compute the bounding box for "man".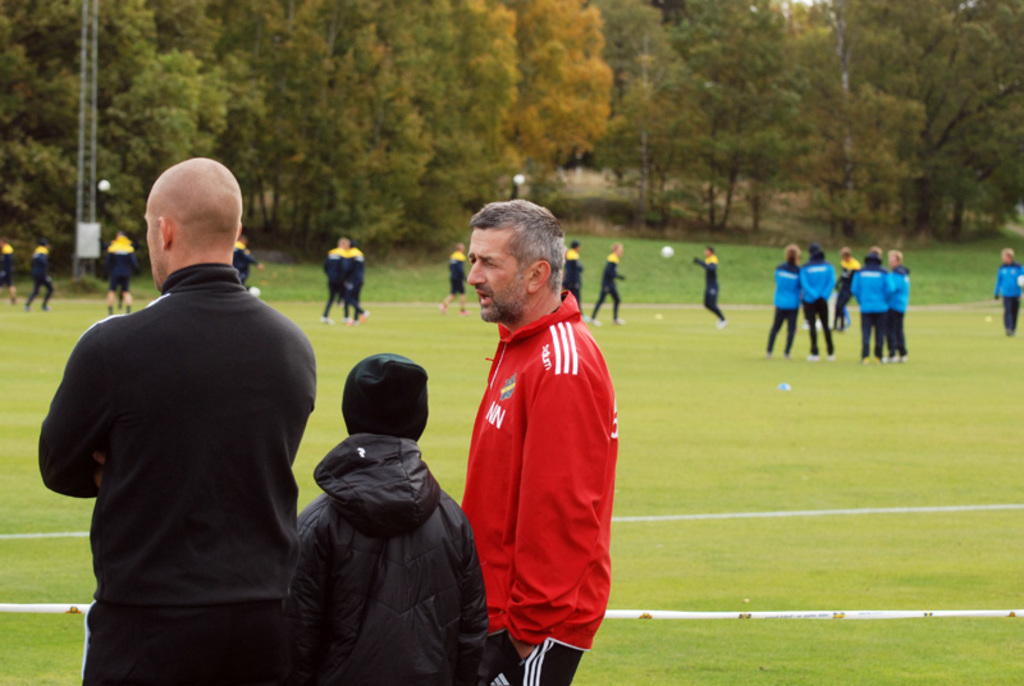
<bbox>0, 237, 15, 306</bbox>.
